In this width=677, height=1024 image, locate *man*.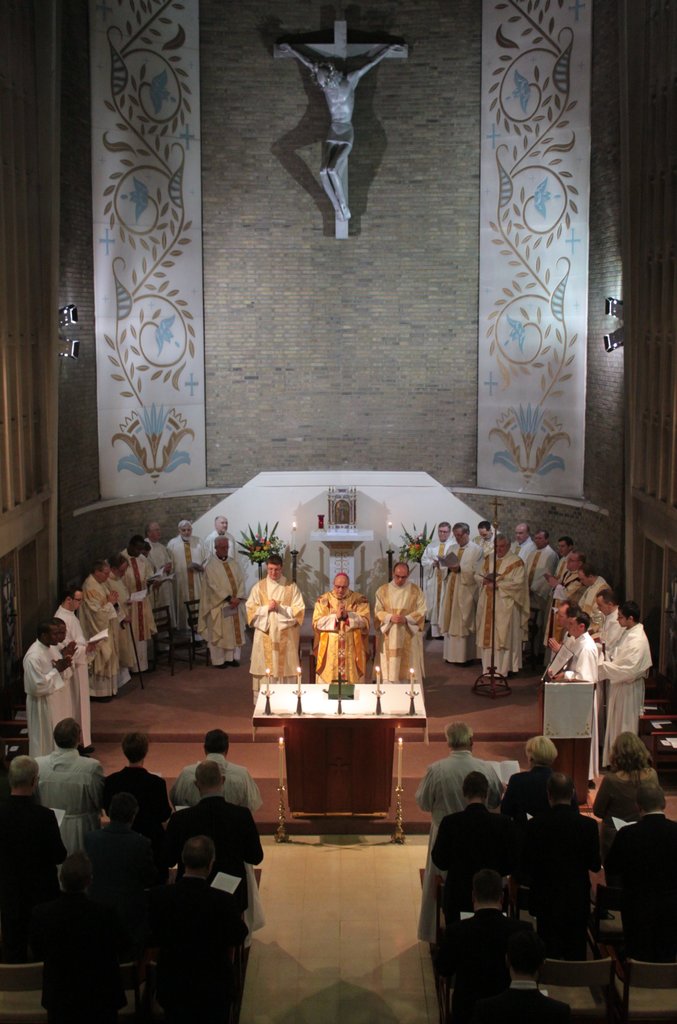
Bounding box: (371,559,430,682).
